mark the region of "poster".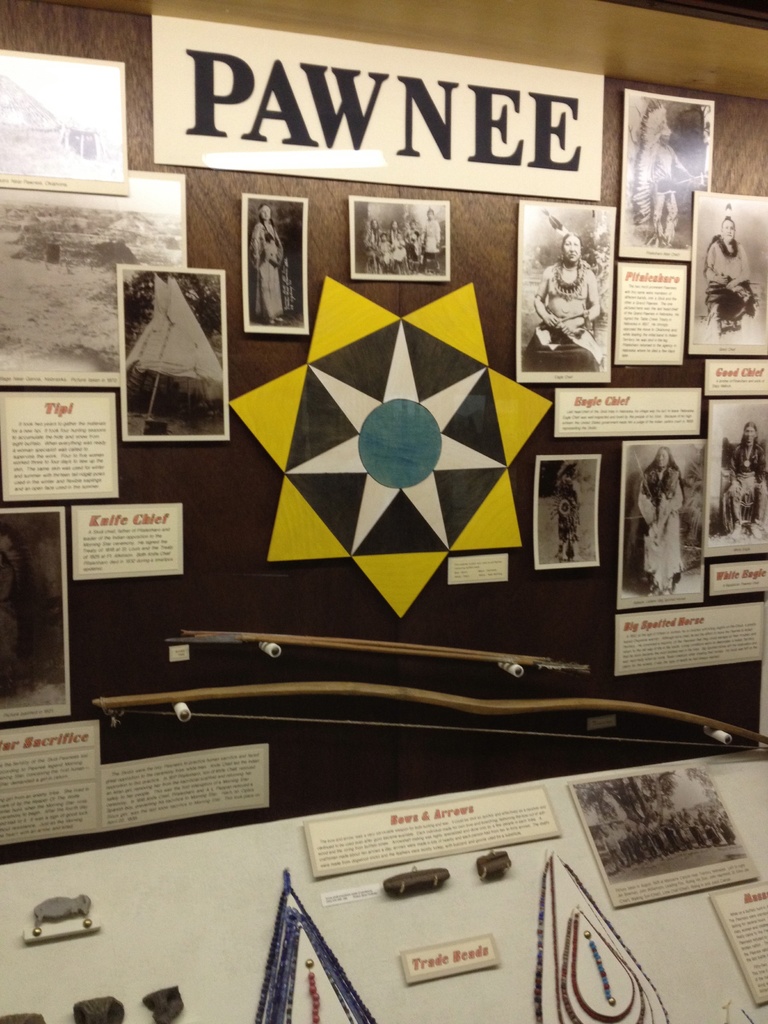
Region: [x1=240, y1=196, x2=310, y2=340].
